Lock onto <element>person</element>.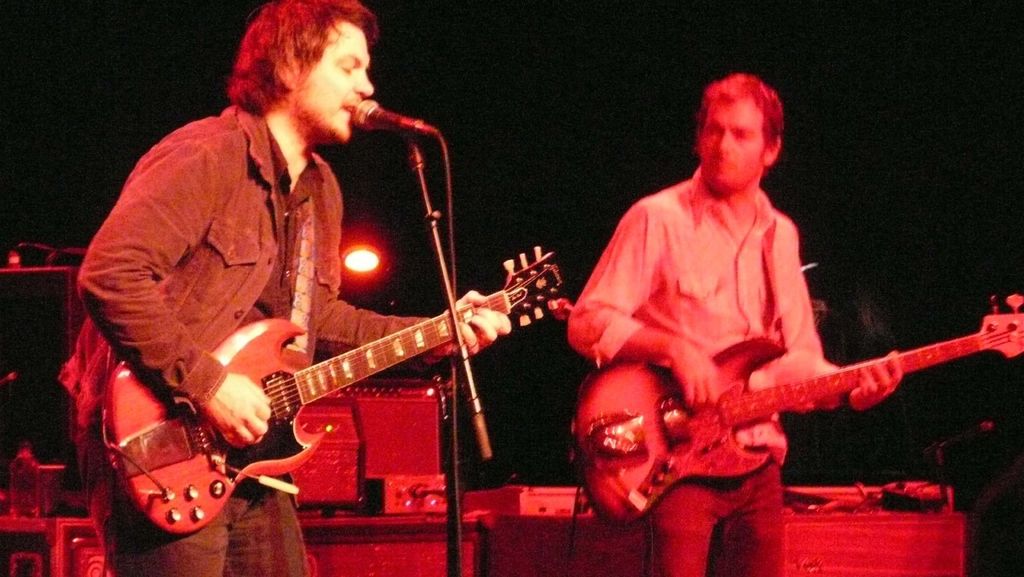
Locked: (564, 69, 901, 576).
